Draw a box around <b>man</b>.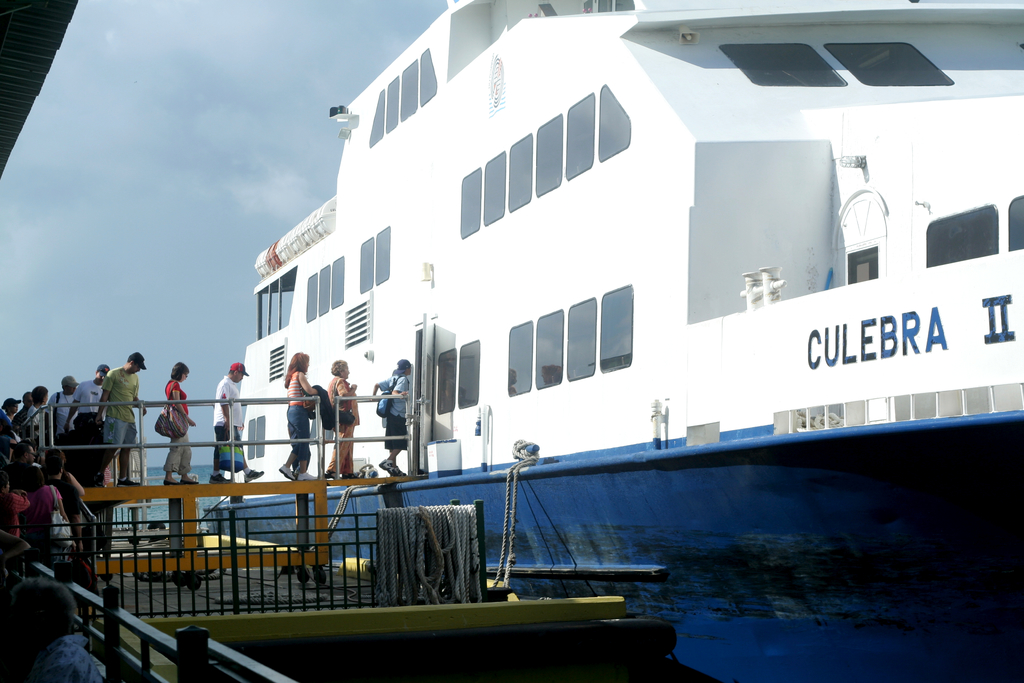
58, 368, 108, 427.
